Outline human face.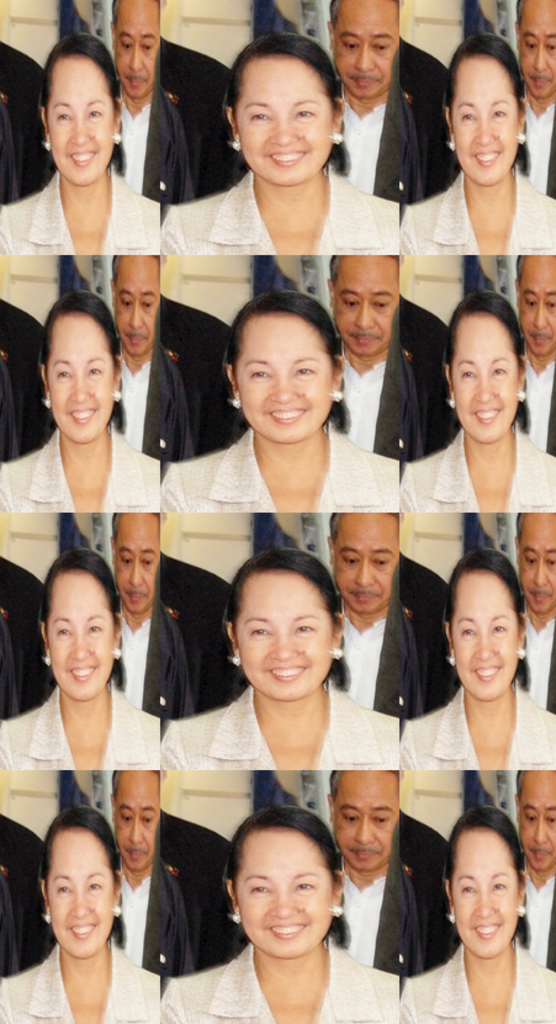
Outline: {"x1": 43, "y1": 571, "x2": 112, "y2": 695}.
